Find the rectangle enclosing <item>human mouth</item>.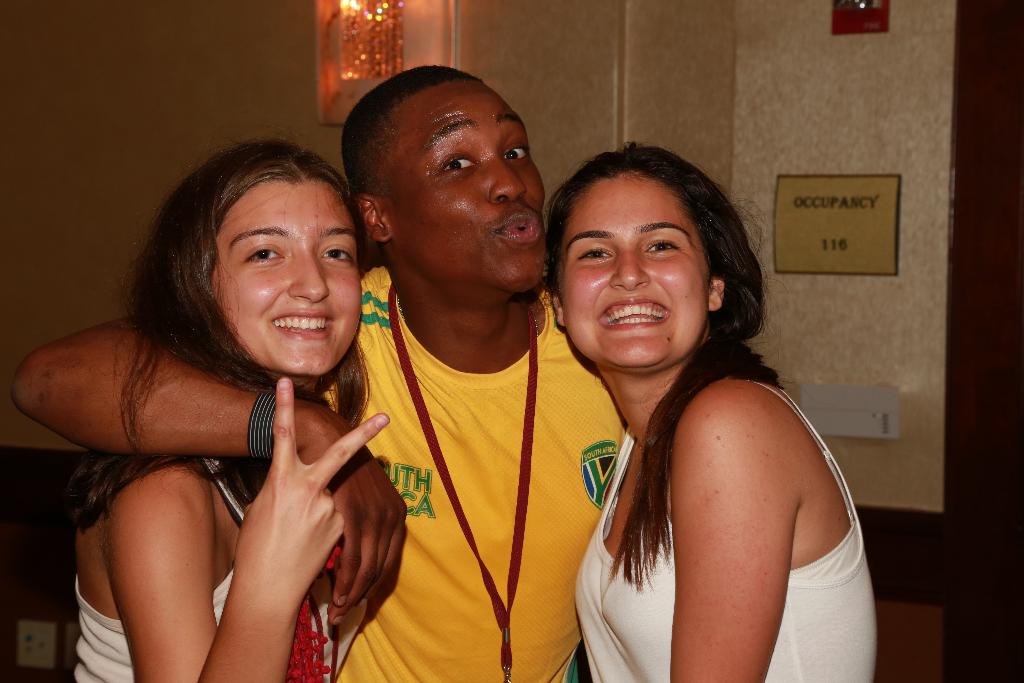
[504, 209, 538, 236].
